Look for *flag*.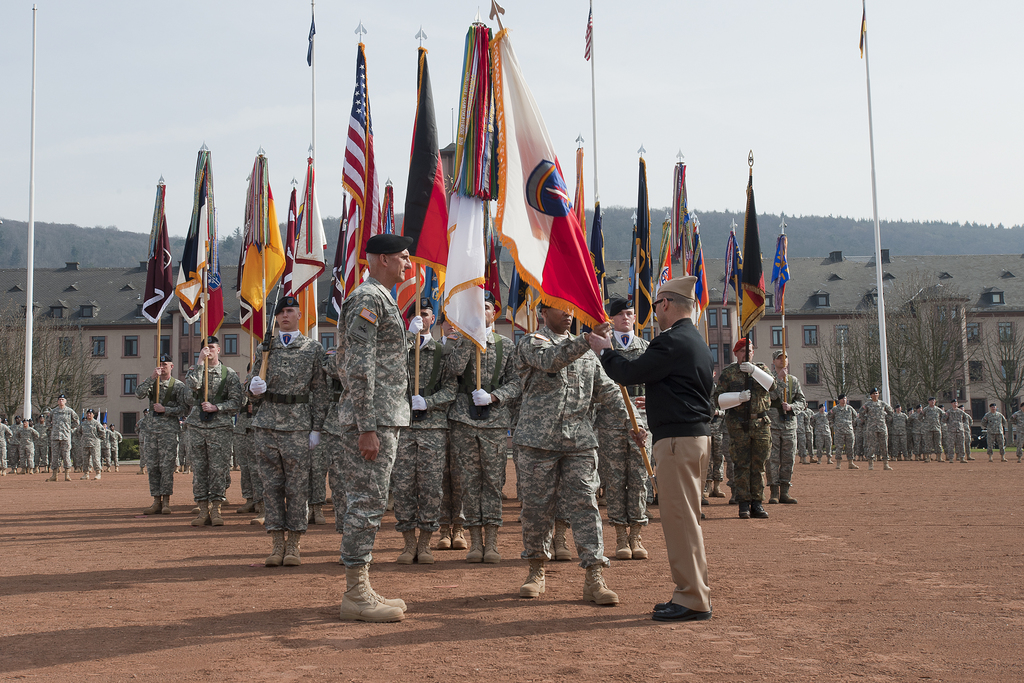
Found: Rect(198, 173, 221, 336).
